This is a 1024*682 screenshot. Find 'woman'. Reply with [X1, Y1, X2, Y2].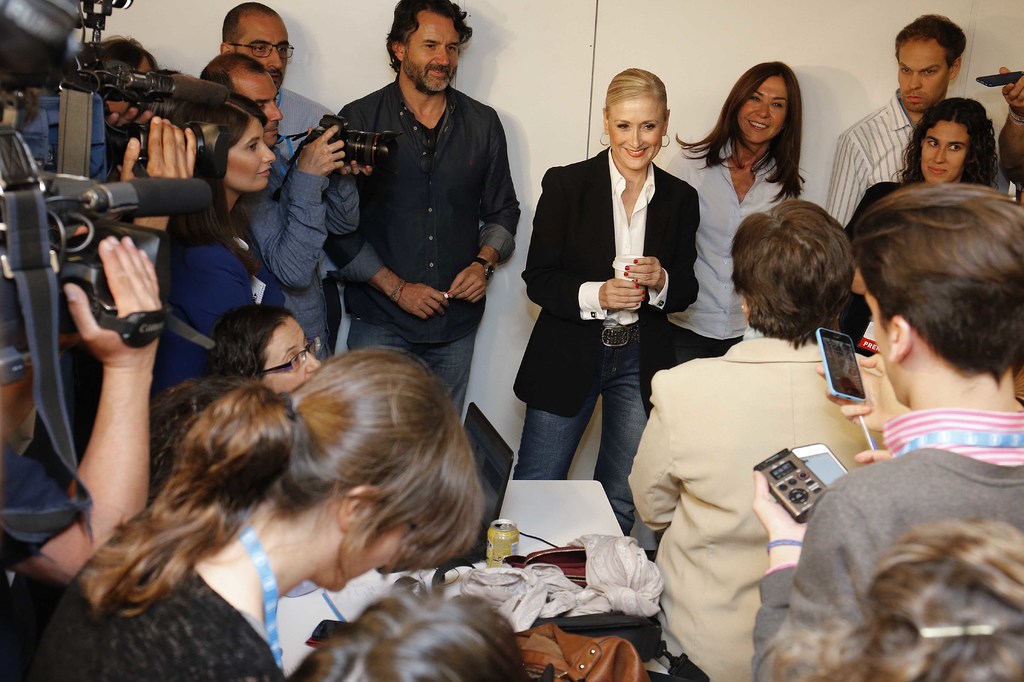
[630, 197, 871, 681].
